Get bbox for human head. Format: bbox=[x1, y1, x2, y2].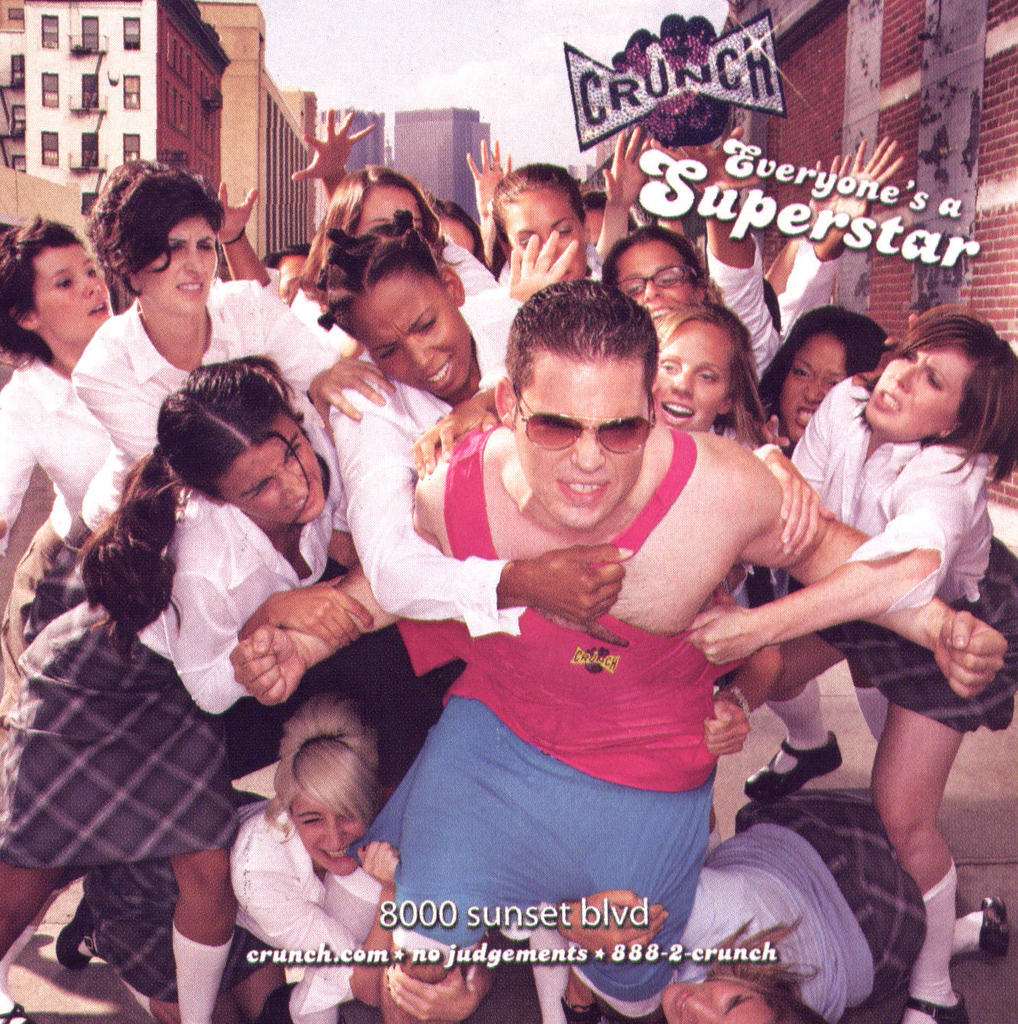
bbox=[151, 361, 330, 525].
